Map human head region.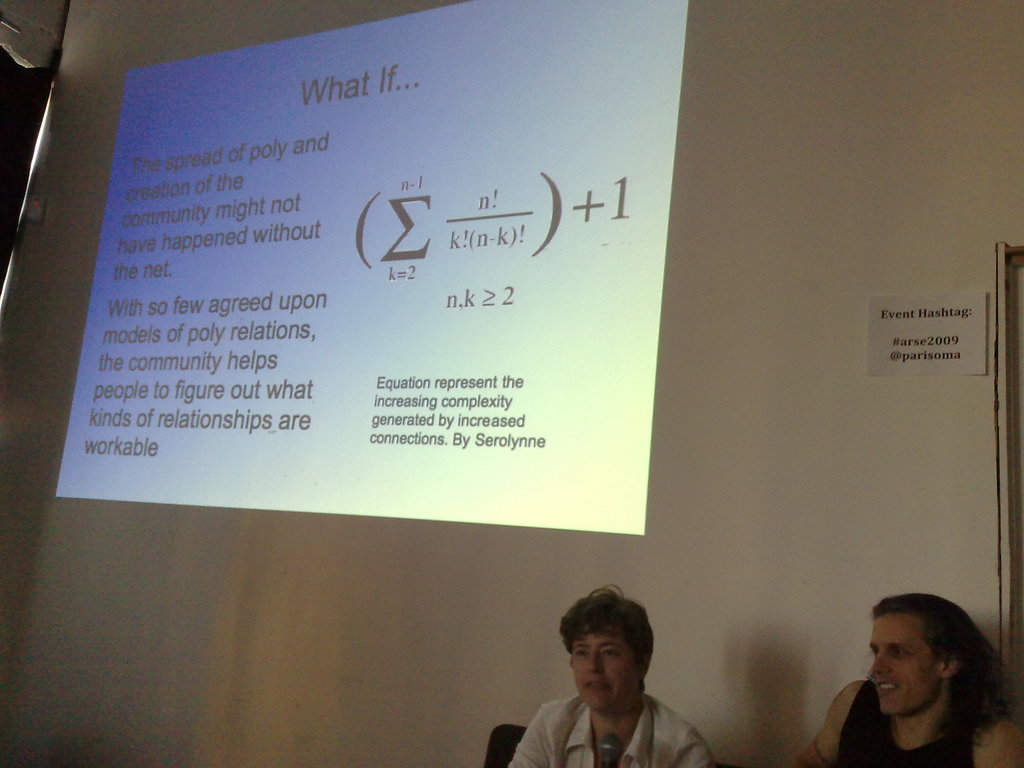
Mapped to pyautogui.locateOnScreen(558, 582, 657, 715).
